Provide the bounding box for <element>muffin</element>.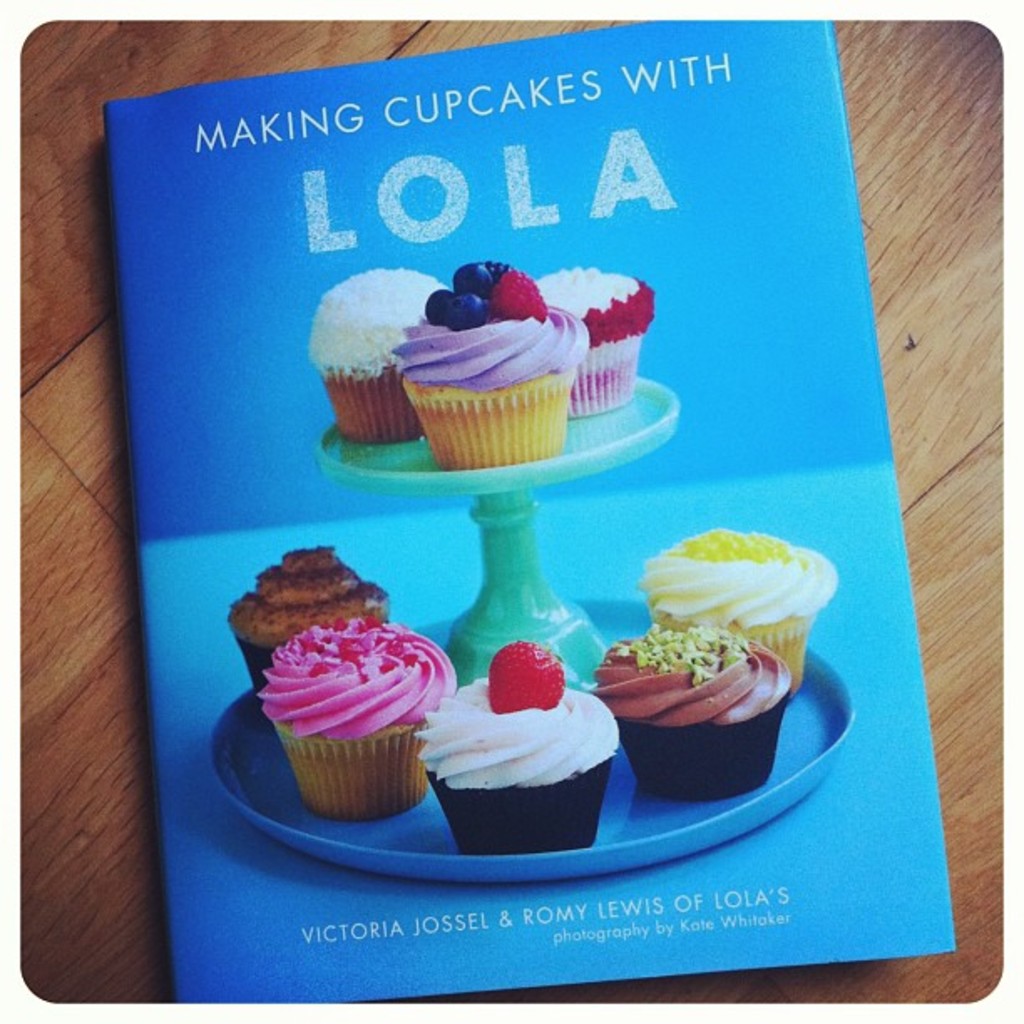
[left=534, top=264, right=654, bottom=417].
